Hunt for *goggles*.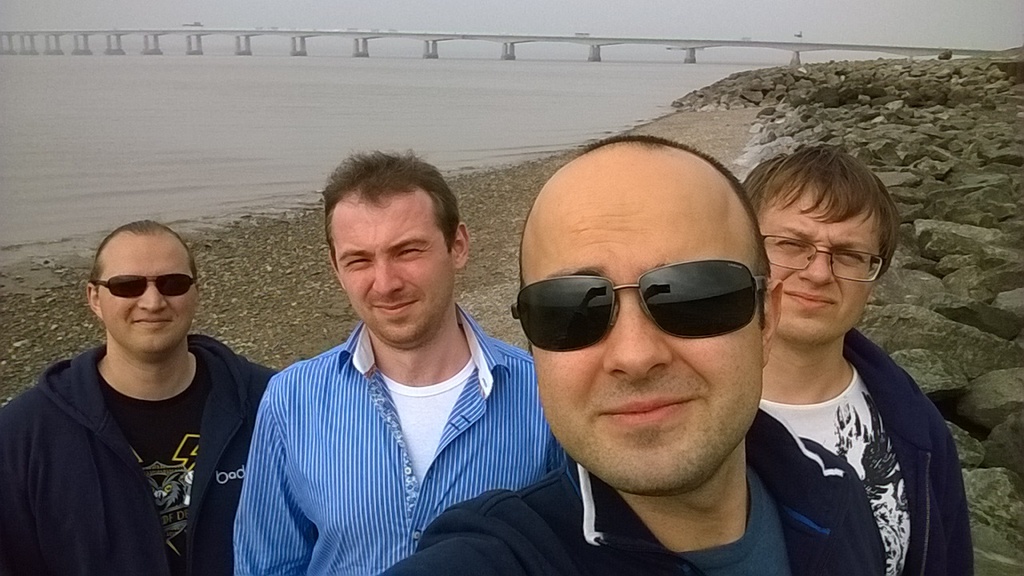
Hunted down at l=530, t=246, r=772, b=354.
